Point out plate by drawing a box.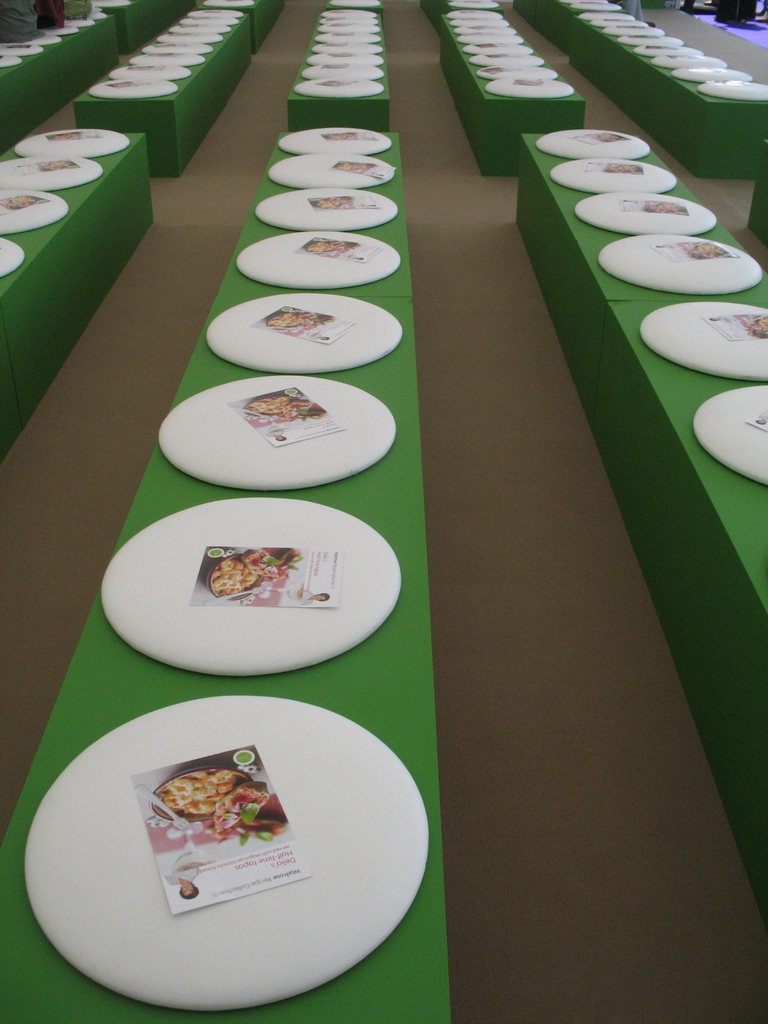
(20, 698, 431, 1014).
